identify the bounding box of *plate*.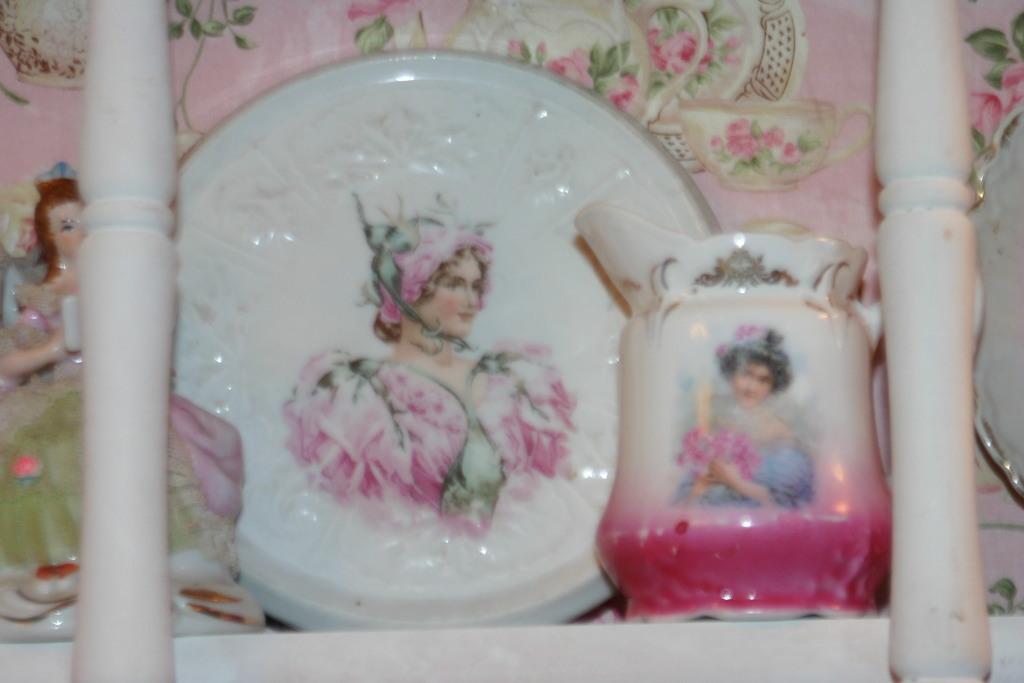
pyautogui.locateOnScreen(0, 0, 96, 96).
